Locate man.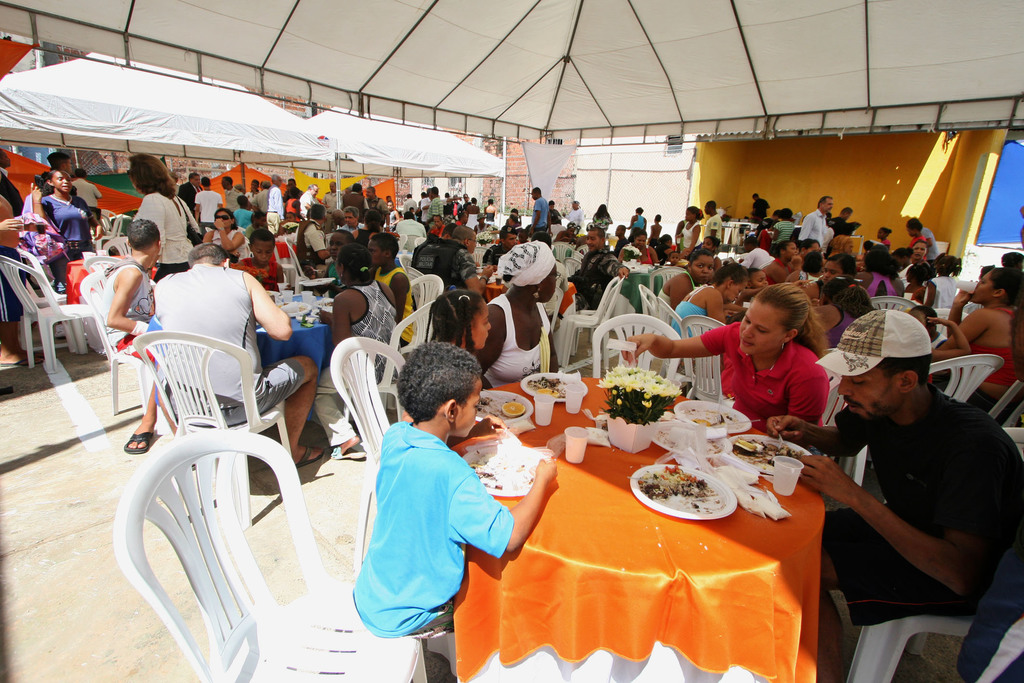
Bounding box: x1=343, y1=181, x2=369, y2=224.
